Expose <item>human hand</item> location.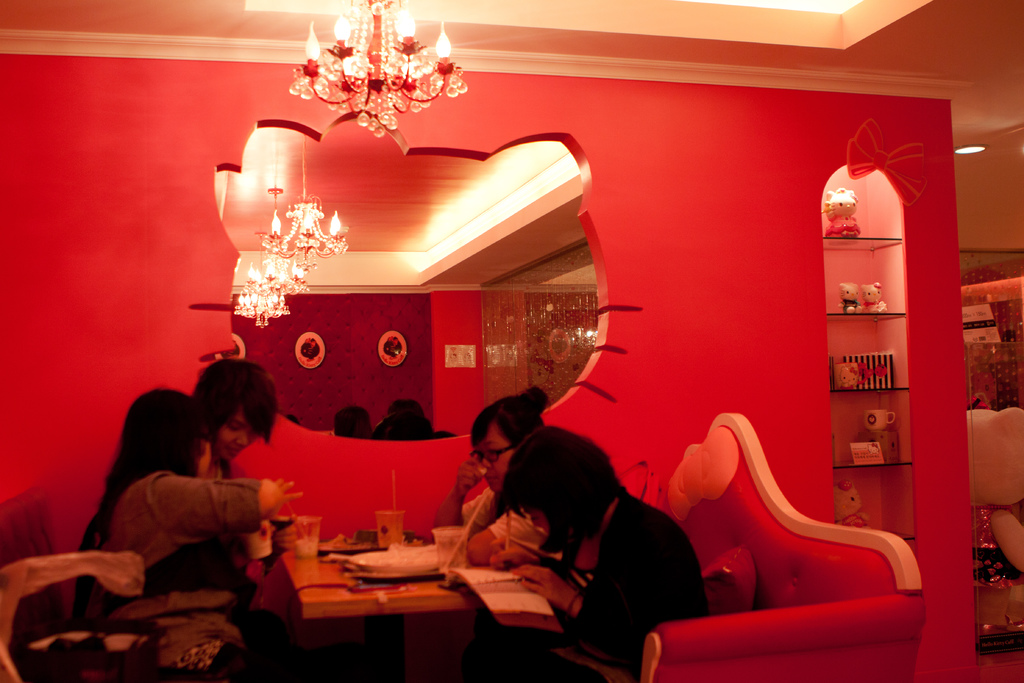
Exposed at [458,457,483,496].
